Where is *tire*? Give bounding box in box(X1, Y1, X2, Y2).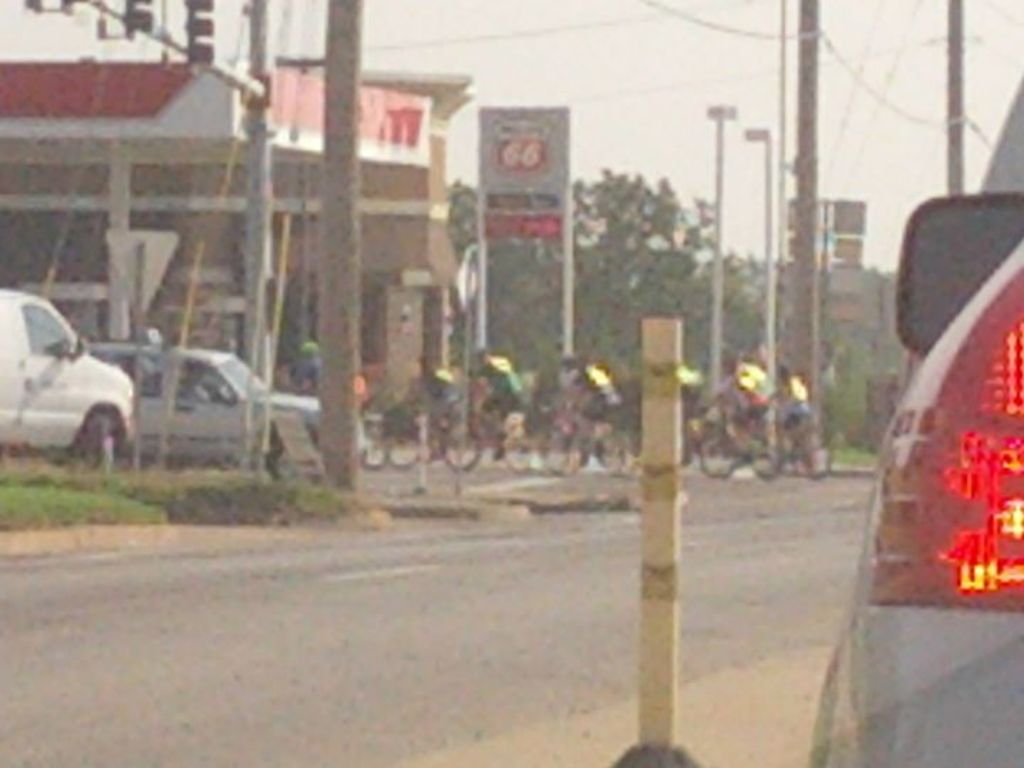
box(781, 420, 832, 484).
